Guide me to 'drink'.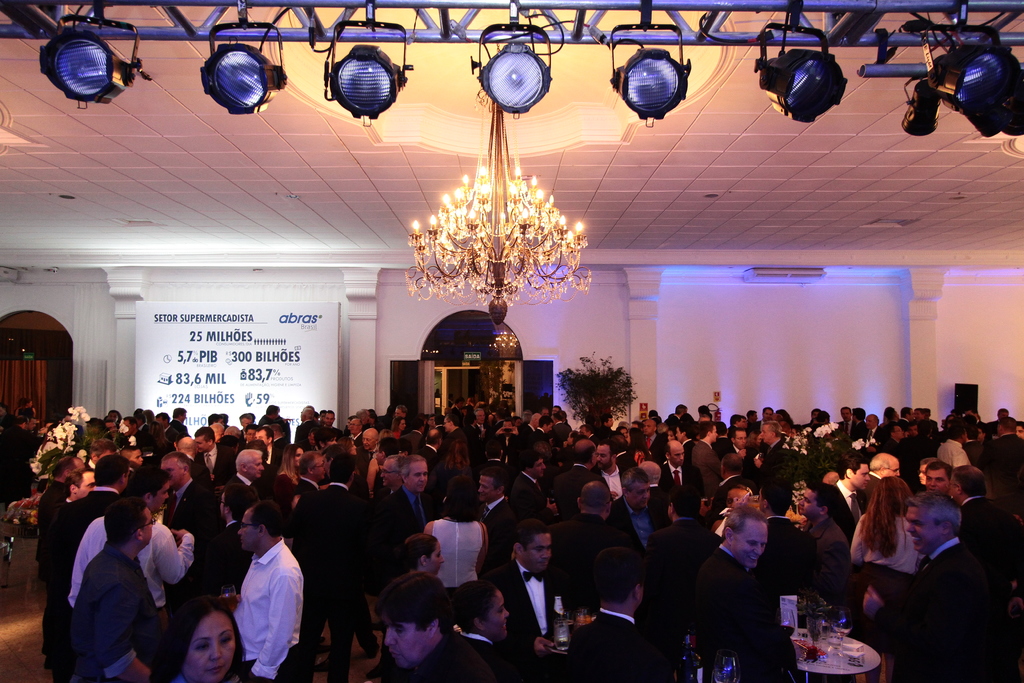
Guidance: BBox(579, 613, 592, 625).
